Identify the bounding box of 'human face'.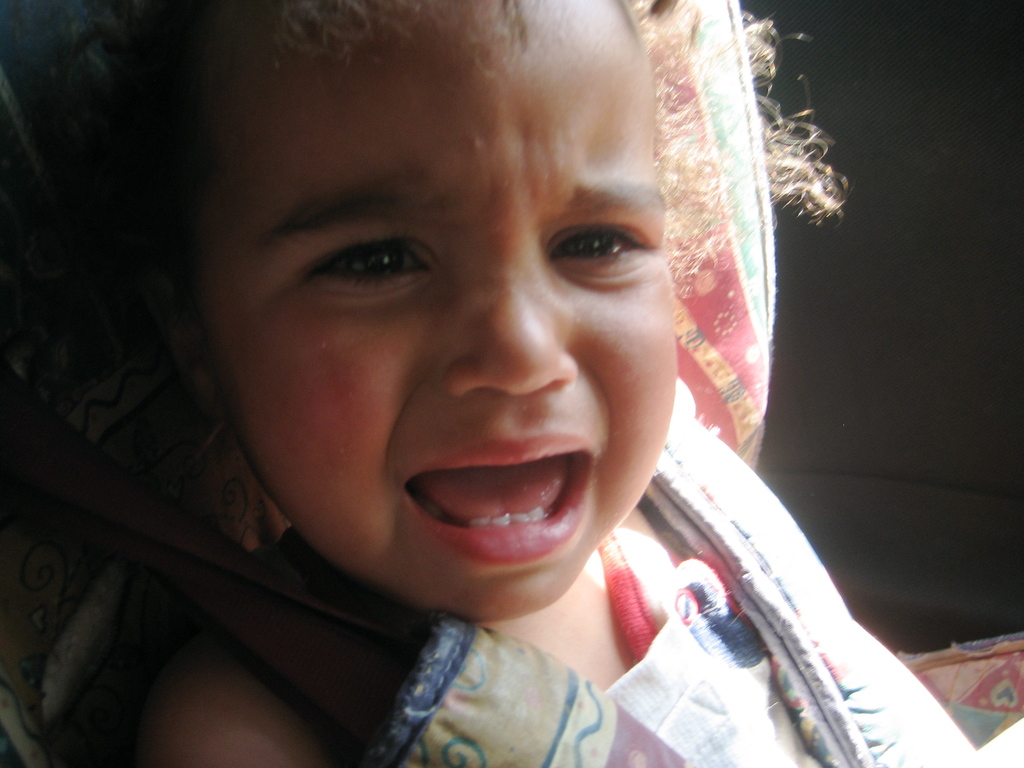
<bbox>179, 2, 682, 633</bbox>.
